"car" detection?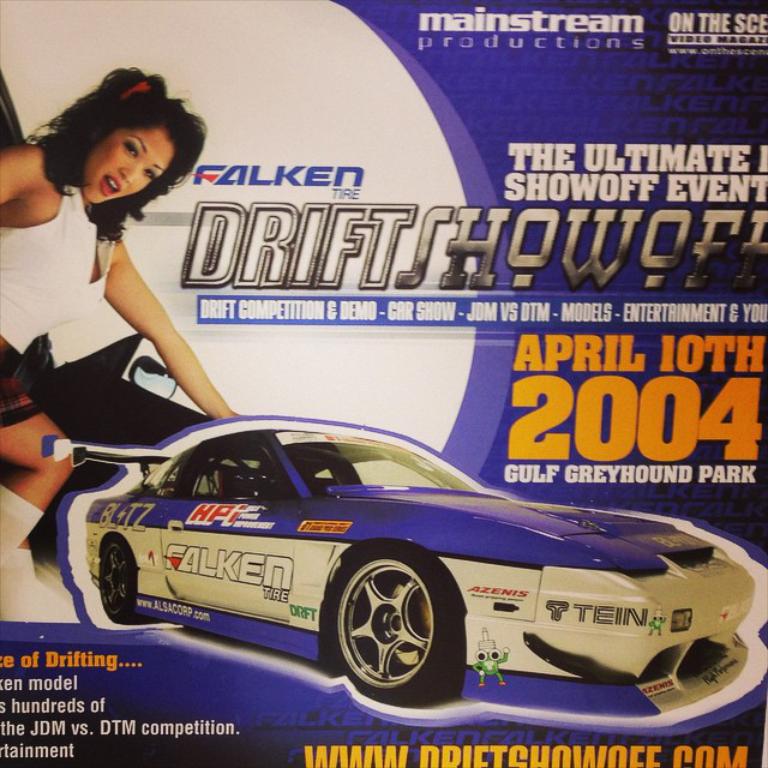
(44, 421, 767, 722)
